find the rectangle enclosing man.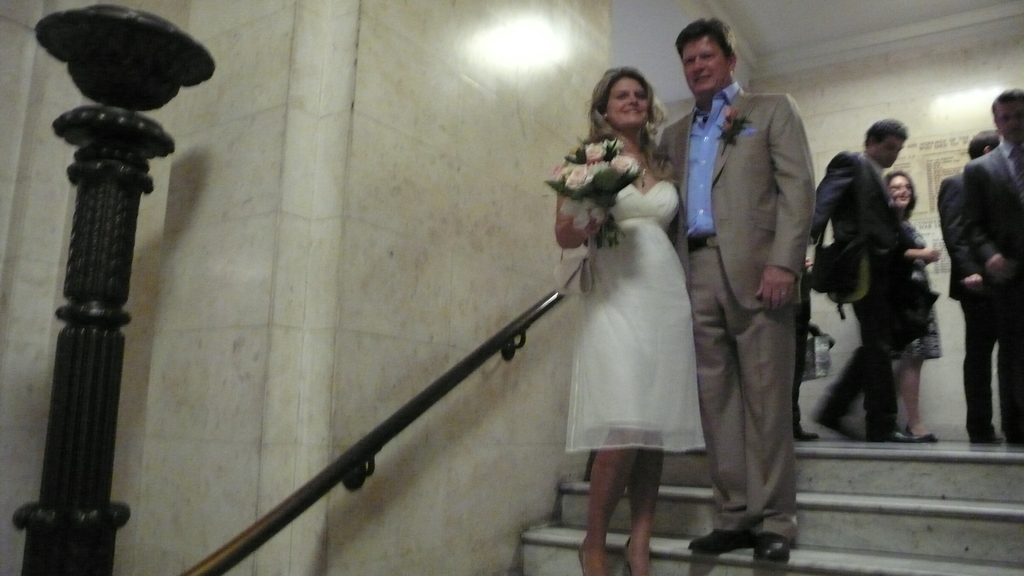
select_region(813, 115, 932, 444).
